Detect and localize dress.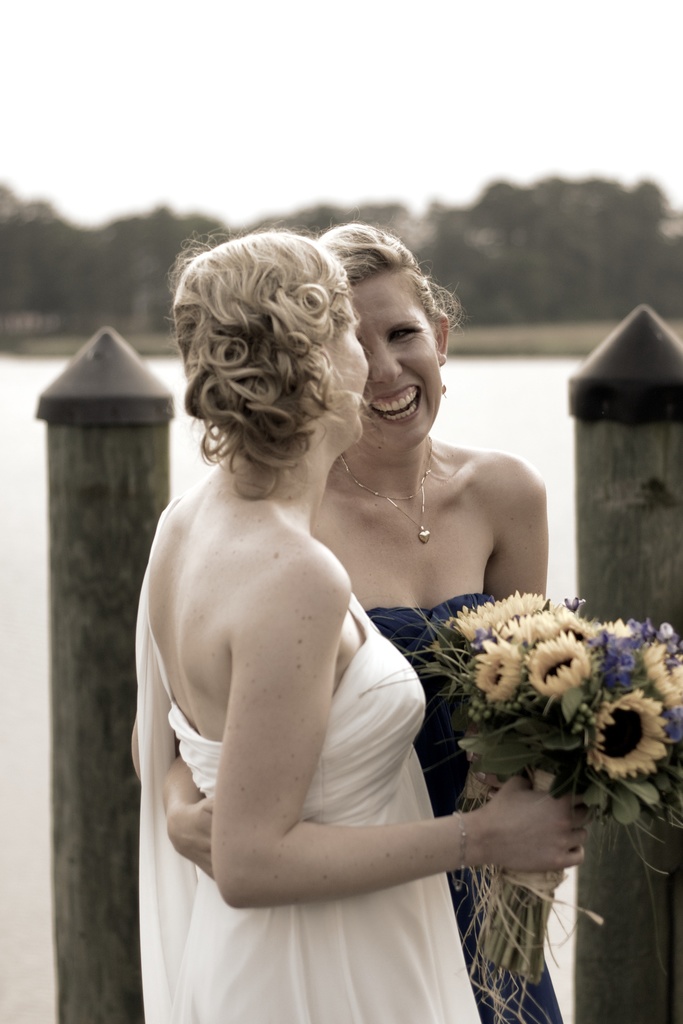
Localized at bbox(119, 496, 505, 1023).
